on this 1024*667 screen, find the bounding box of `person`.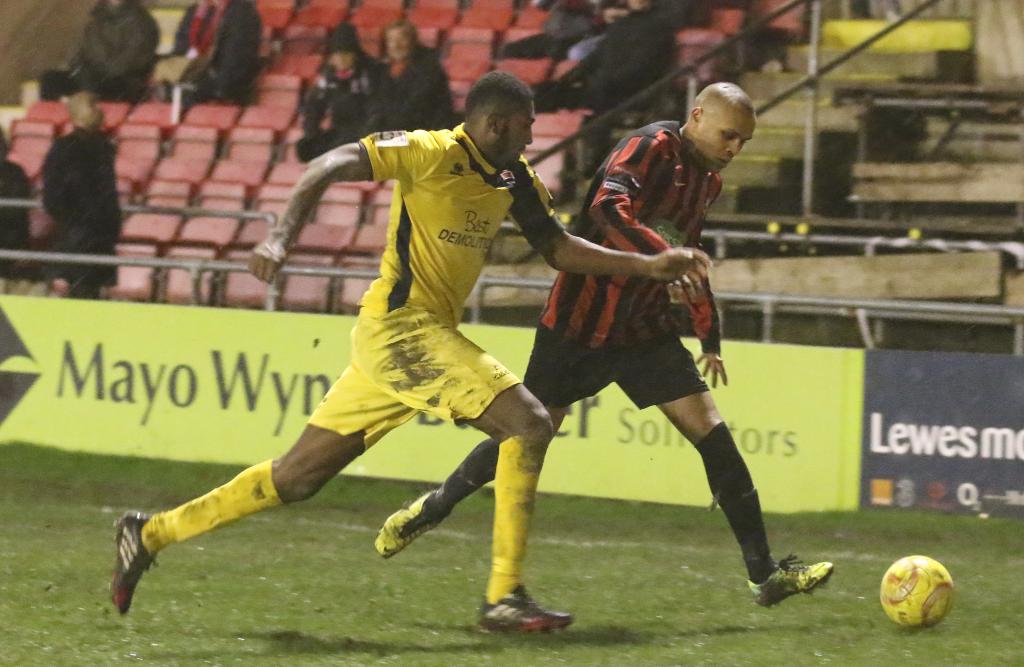
Bounding box: [36,90,122,300].
